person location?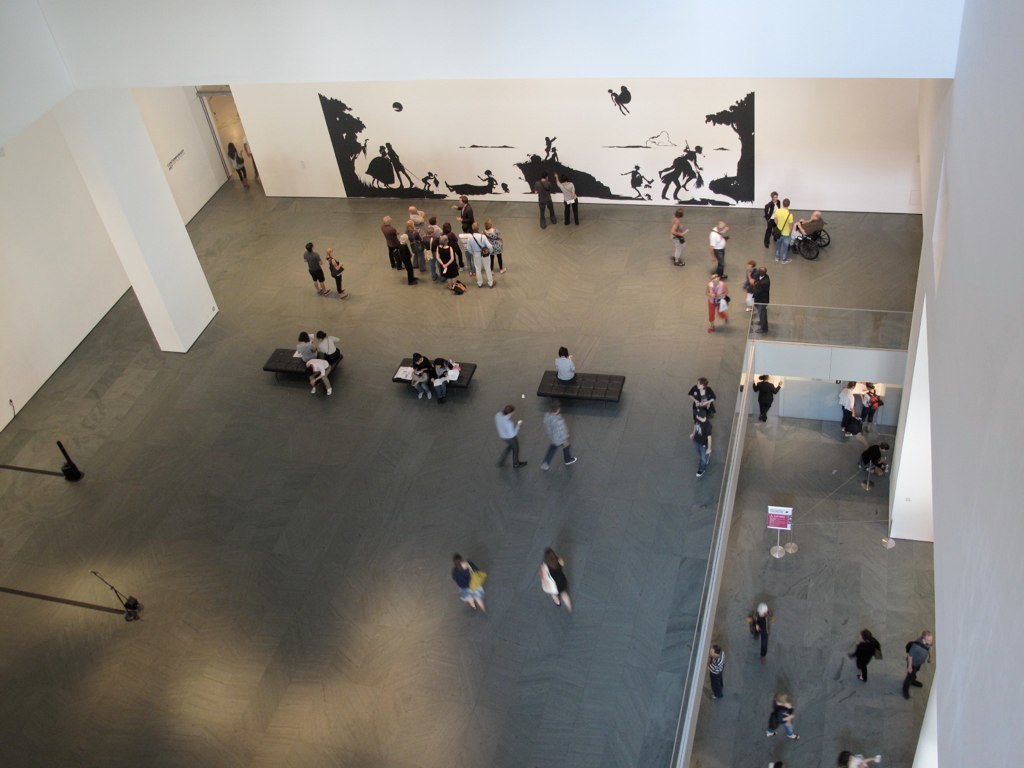
<box>746,598,771,667</box>
